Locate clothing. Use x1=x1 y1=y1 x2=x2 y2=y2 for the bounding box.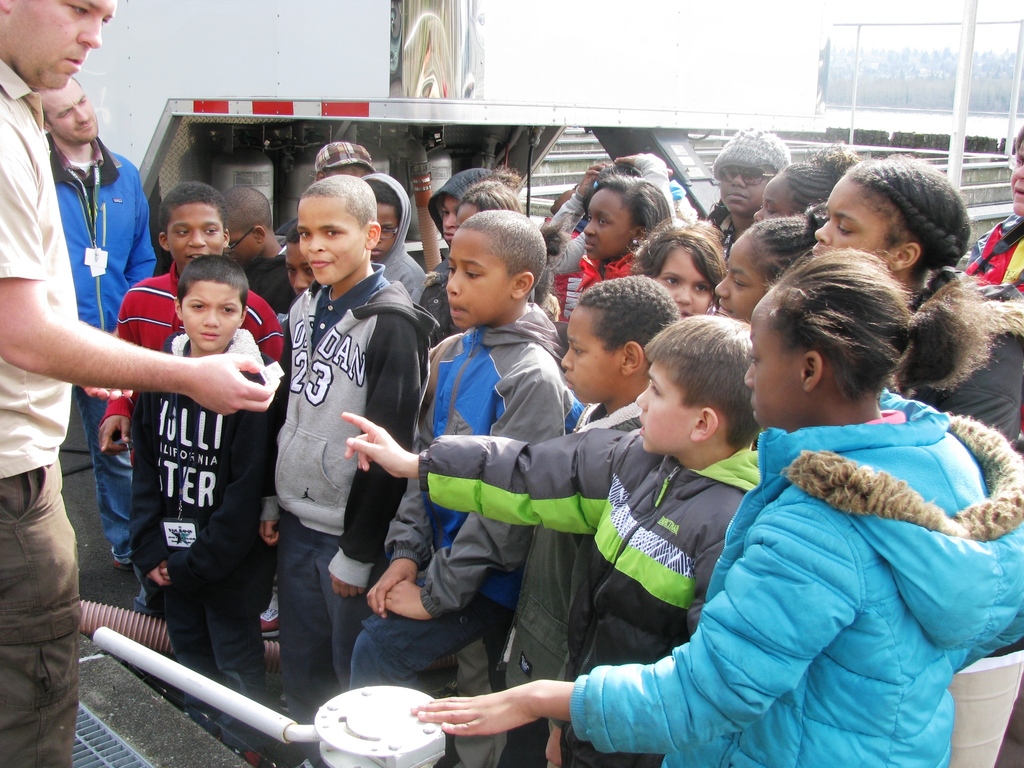
x1=544 y1=155 x2=676 y2=265.
